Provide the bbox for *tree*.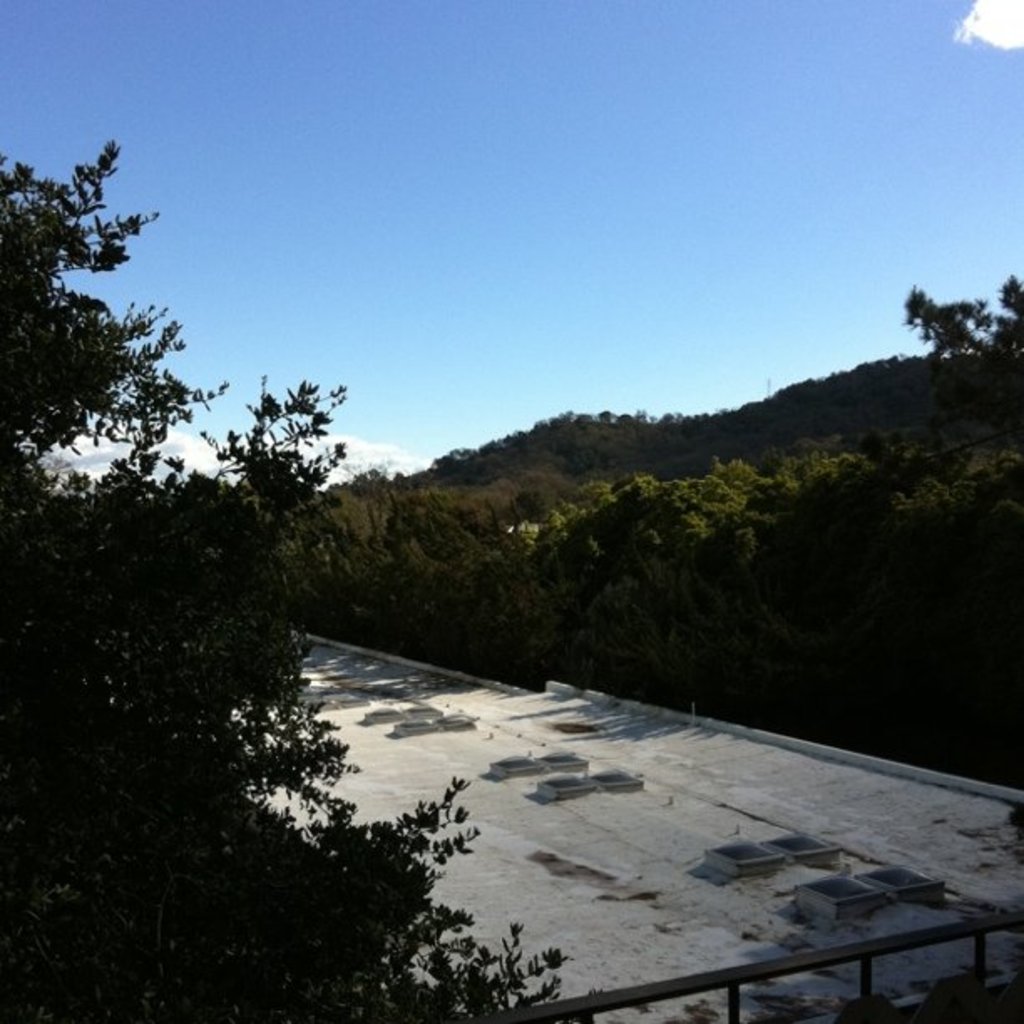
[left=899, top=271, right=1022, bottom=378].
